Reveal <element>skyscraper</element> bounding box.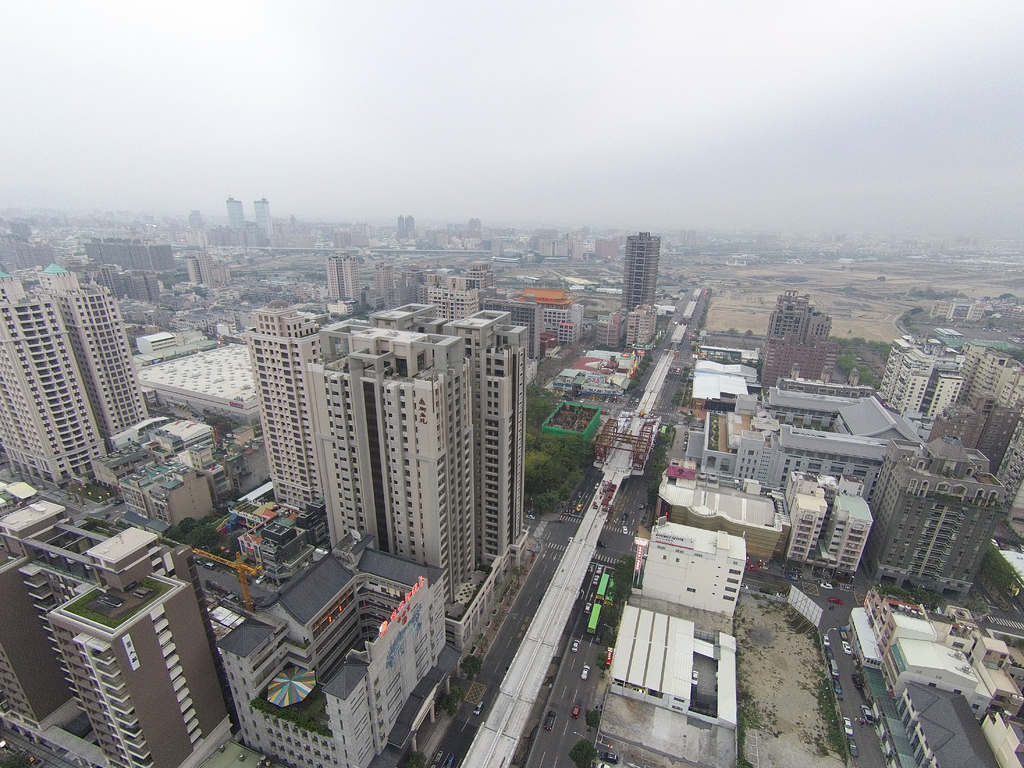
Revealed: crop(229, 528, 459, 767).
